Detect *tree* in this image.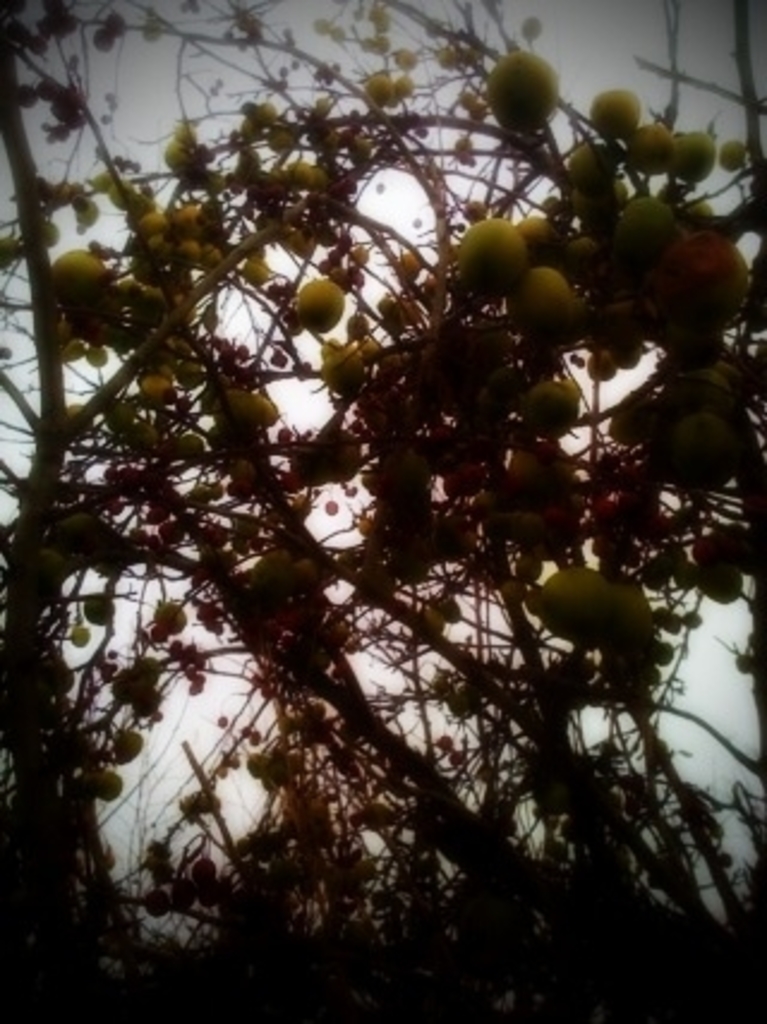
Detection: <box>10,0,733,1014</box>.
